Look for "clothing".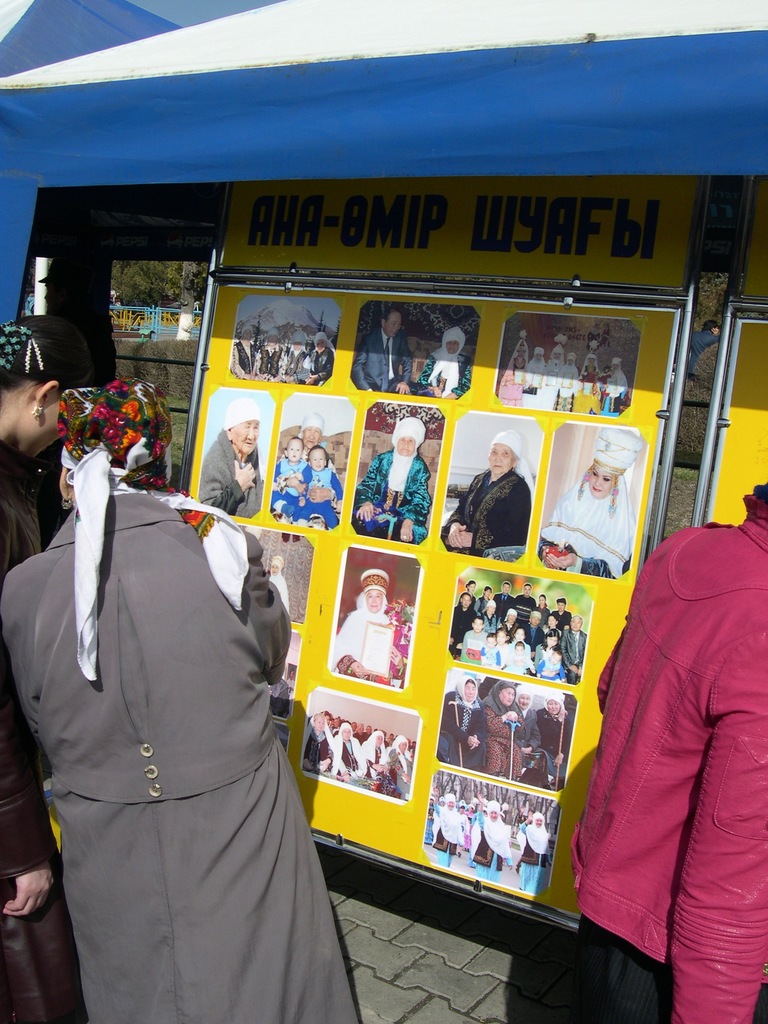
Found: BBox(349, 328, 413, 390).
